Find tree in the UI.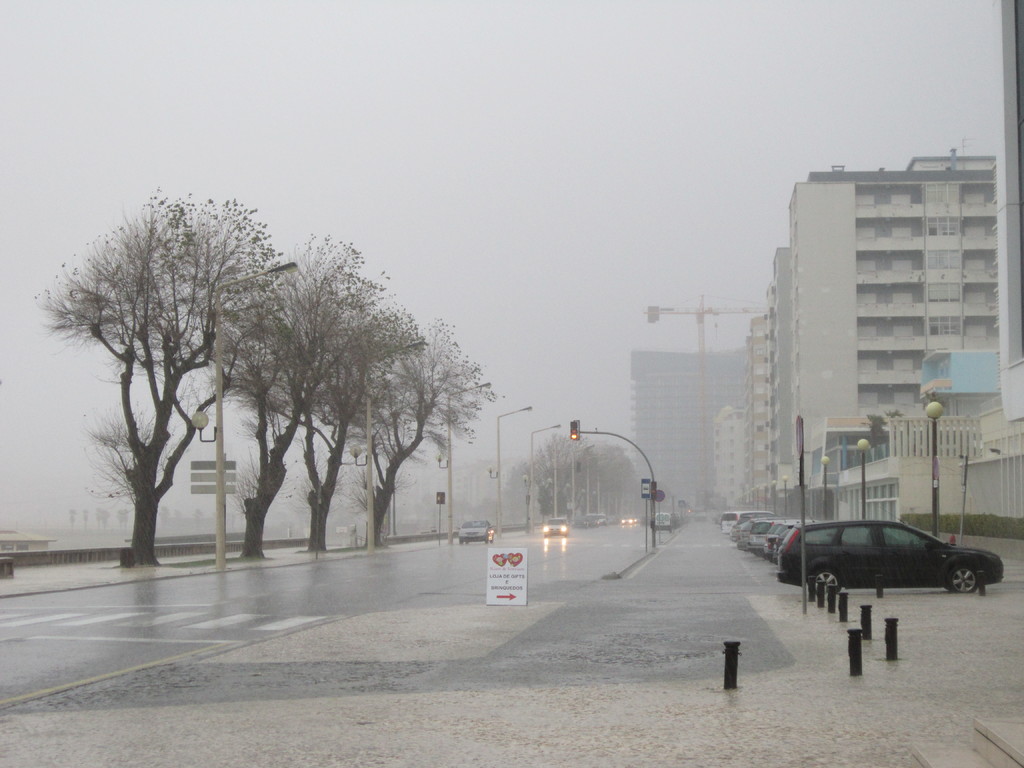
UI element at Rect(212, 230, 385, 563).
